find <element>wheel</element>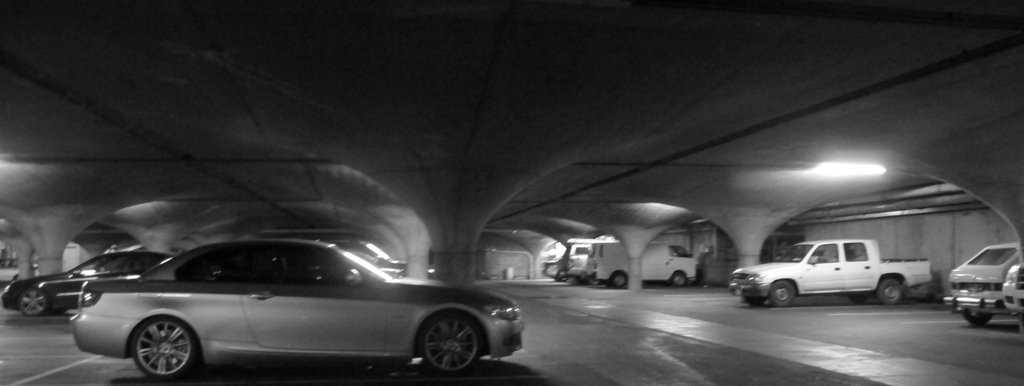
(x1=742, y1=295, x2=766, y2=306)
